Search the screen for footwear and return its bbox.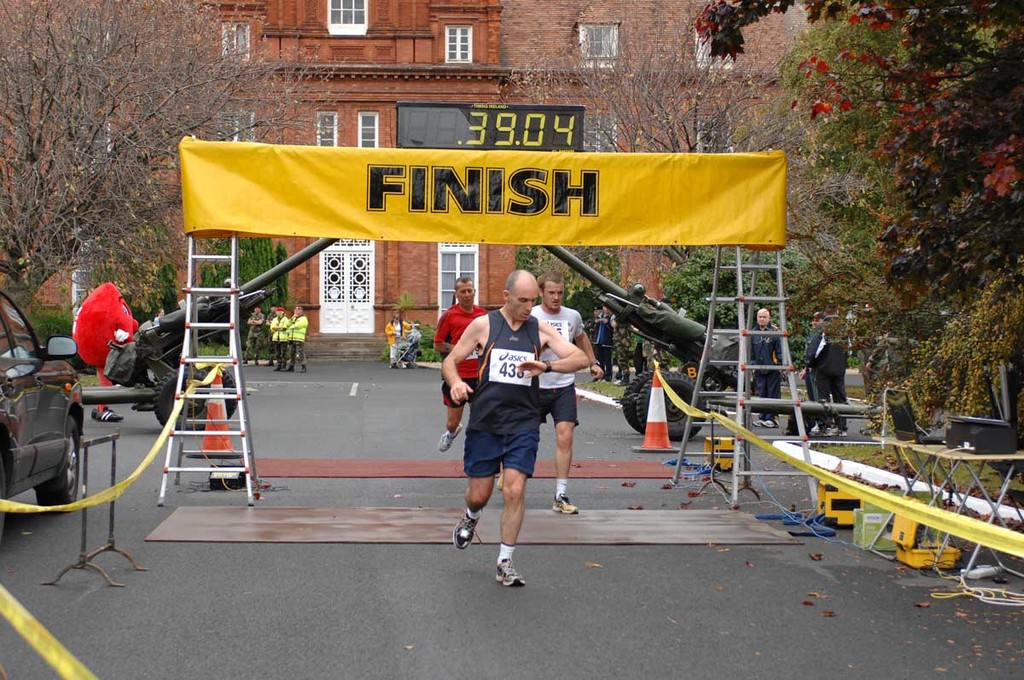
Found: bbox=(750, 415, 760, 428).
